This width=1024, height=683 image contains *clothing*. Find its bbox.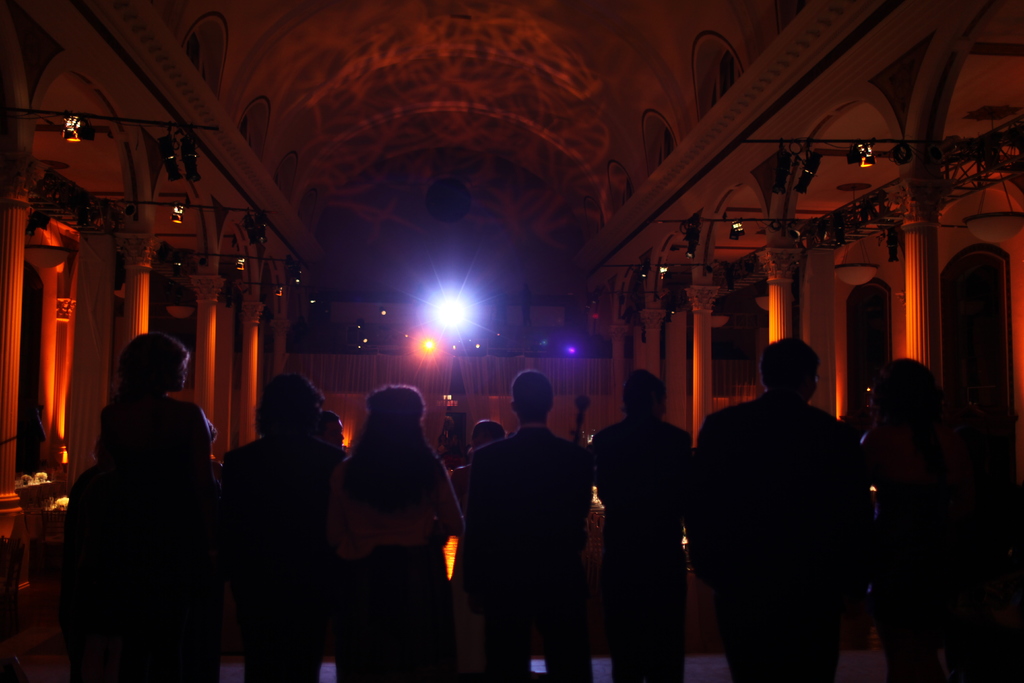
326, 434, 459, 682.
